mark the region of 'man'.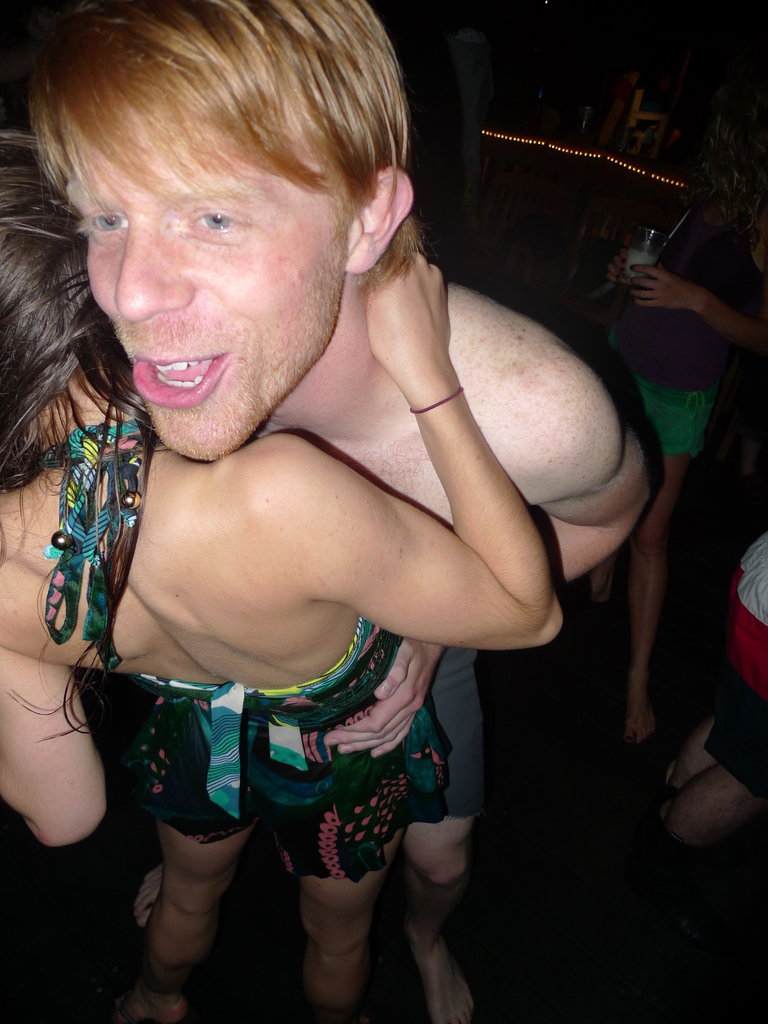
Region: box=[30, 0, 643, 1023].
